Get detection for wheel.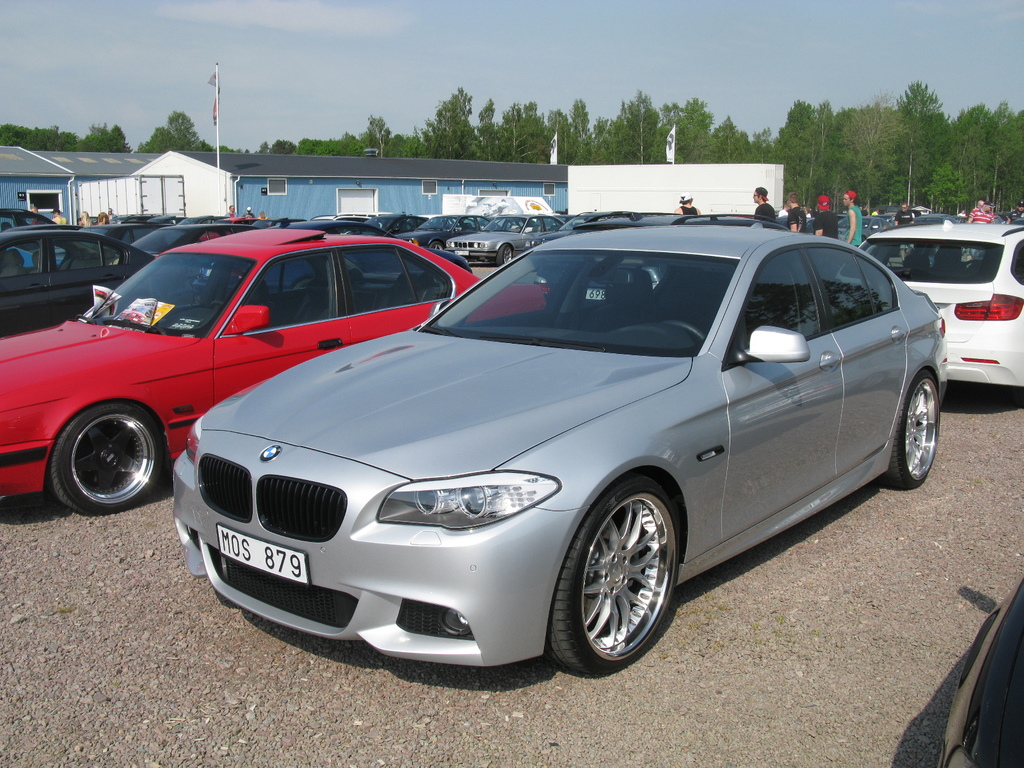
Detection: 862,235,867,241.
